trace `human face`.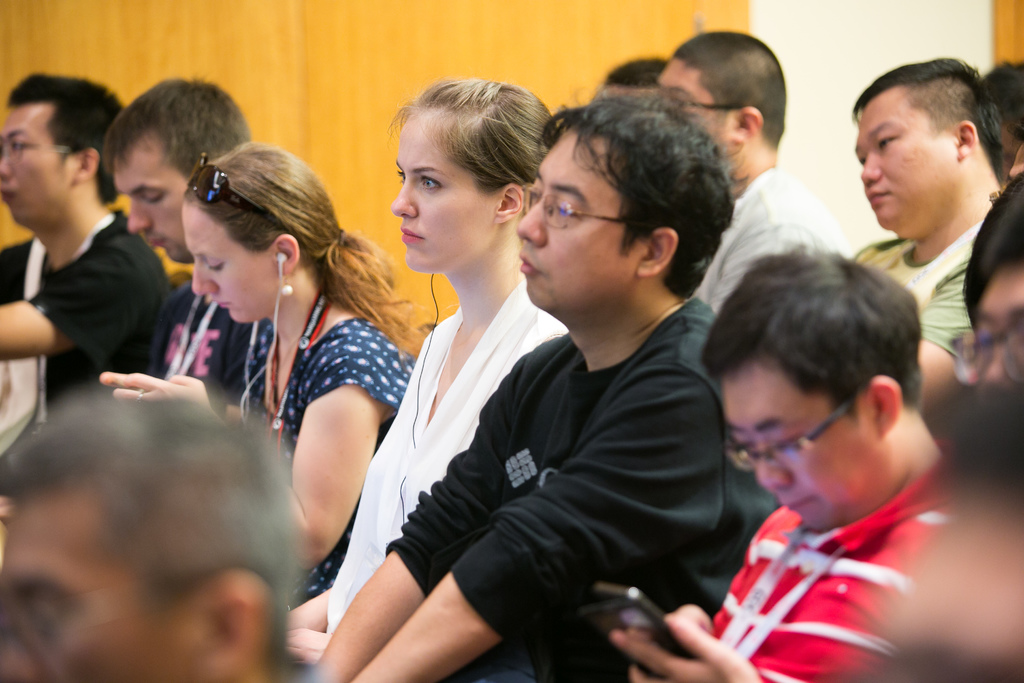
Traced to 384, 111, 508, 273.
